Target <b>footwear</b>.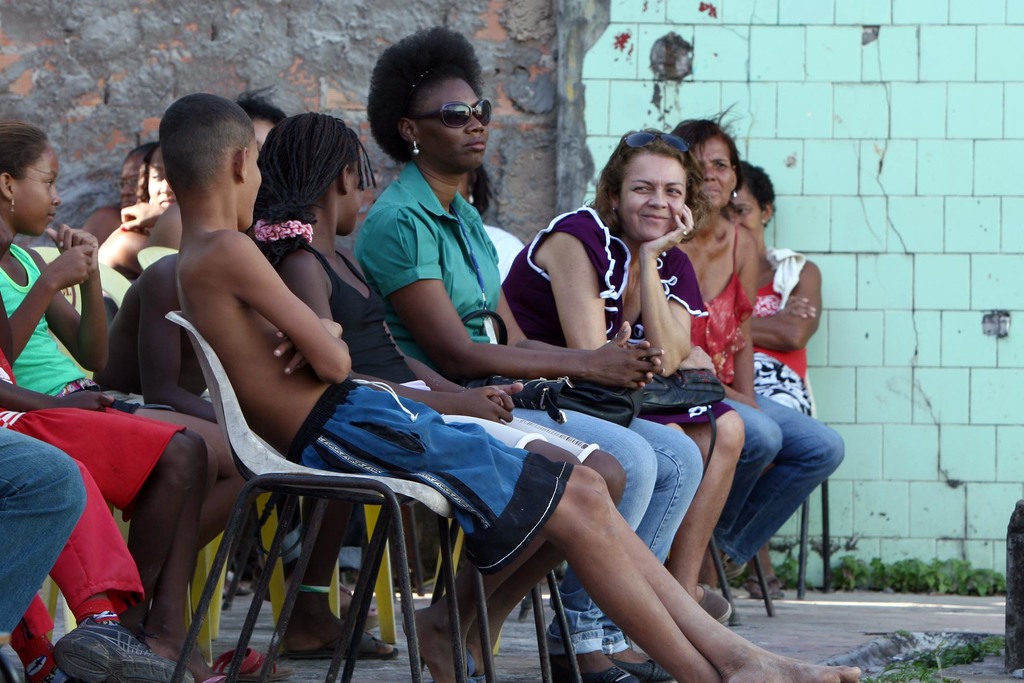
Target region: pyautogui.locateOnScreen(216, 645, 292, 678).
